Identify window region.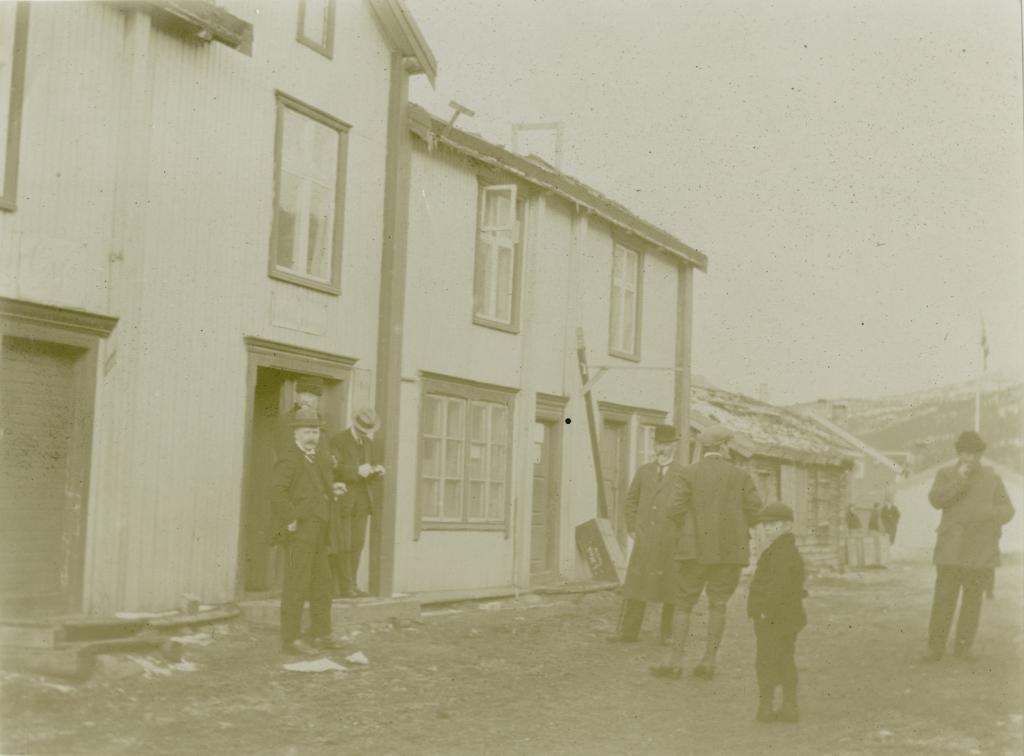
Region: [298, 0, 340, 58].
